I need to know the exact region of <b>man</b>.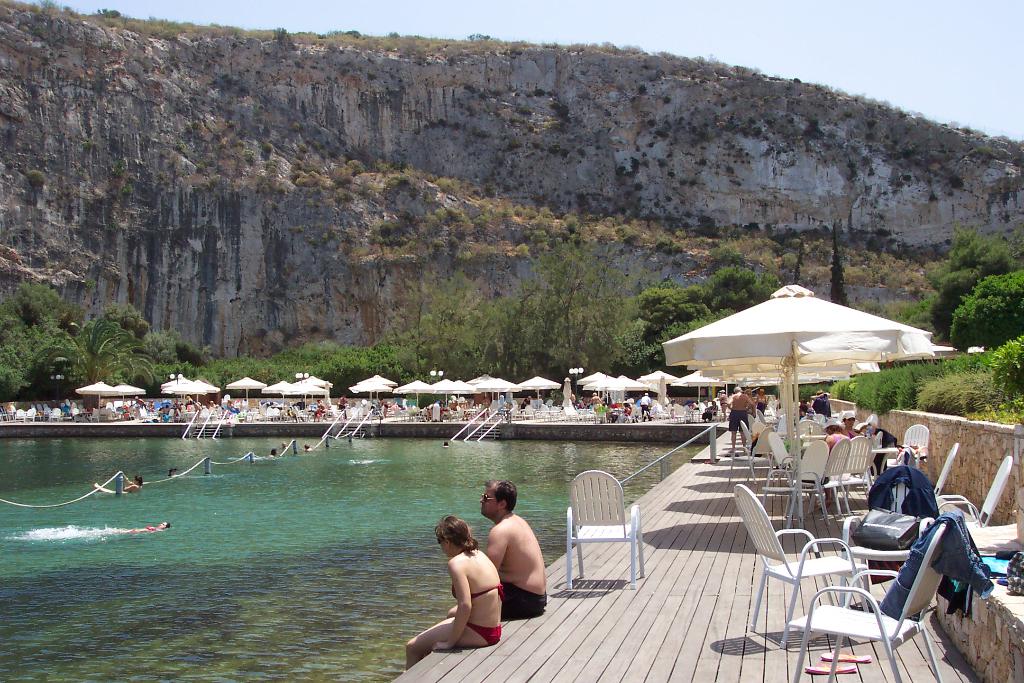
Region: detection(639, 392, 652, 420).
